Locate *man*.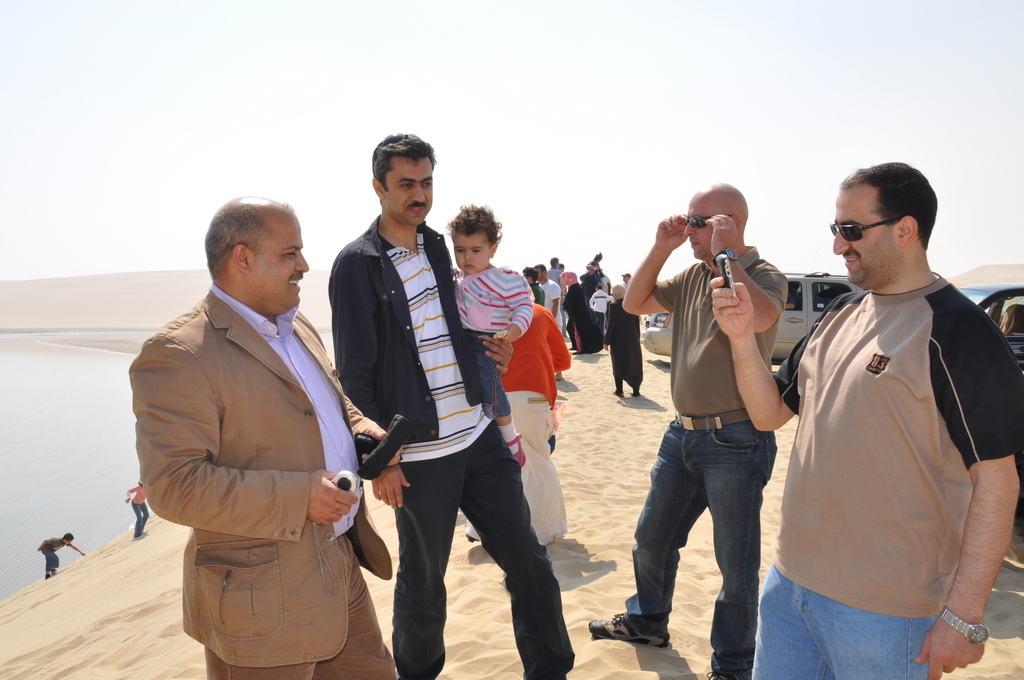
Bounding box: Rect(522, 265, 547, 310).
